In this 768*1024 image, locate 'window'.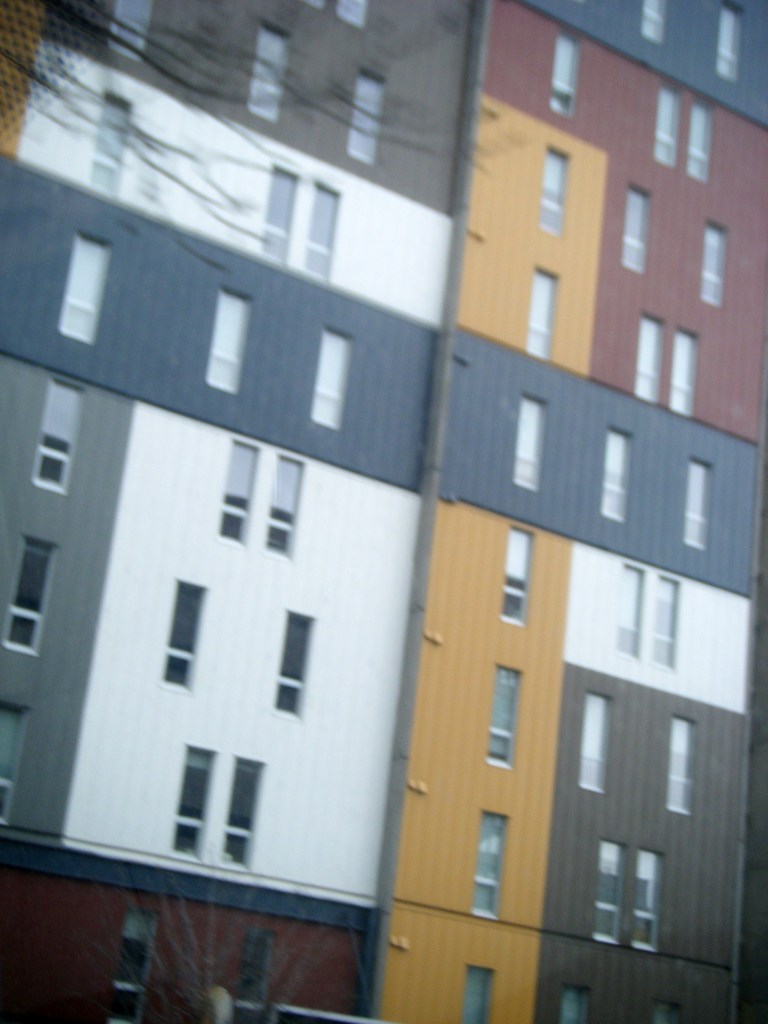
Bounding box: {"left": 596, "top": 837, "right": 623, "bottom": 946}.
